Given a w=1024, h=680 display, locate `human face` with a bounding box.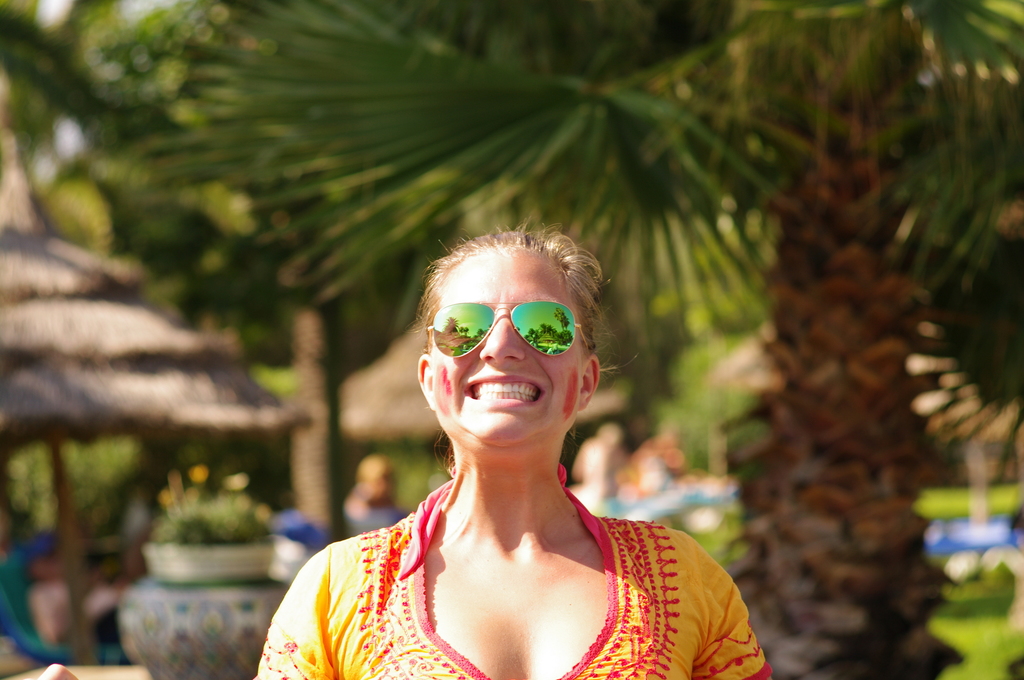
Located: bbox=(431, 244, 581, 457).
